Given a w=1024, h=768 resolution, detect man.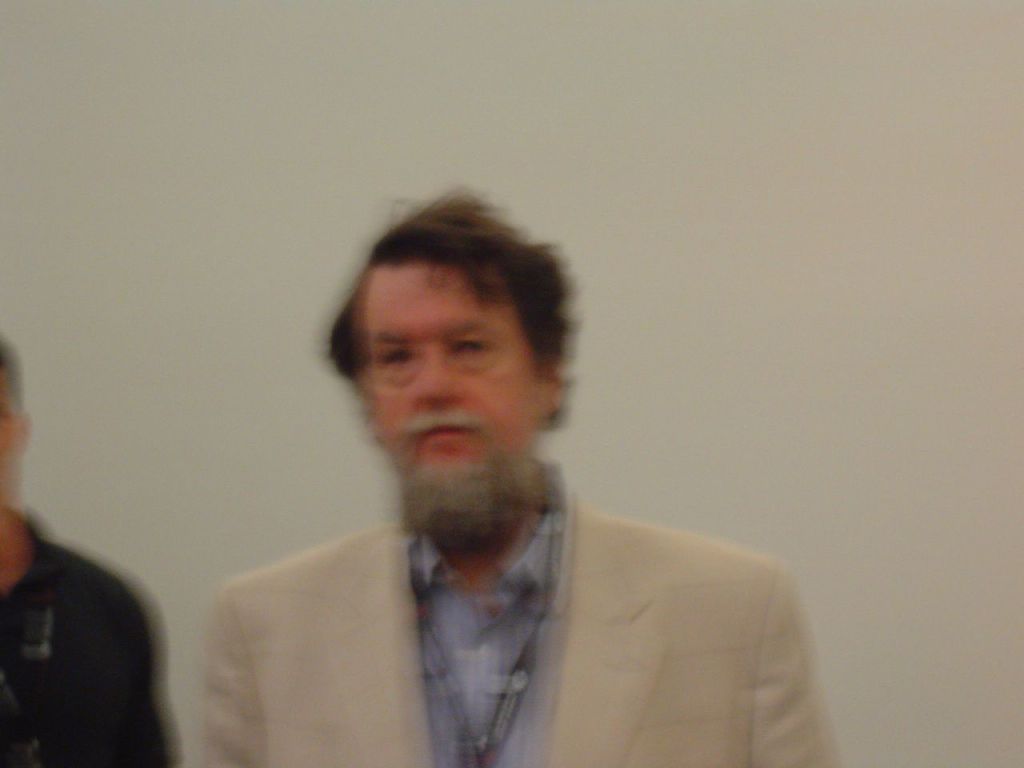
l=194, t=194, r=846, b=767.
